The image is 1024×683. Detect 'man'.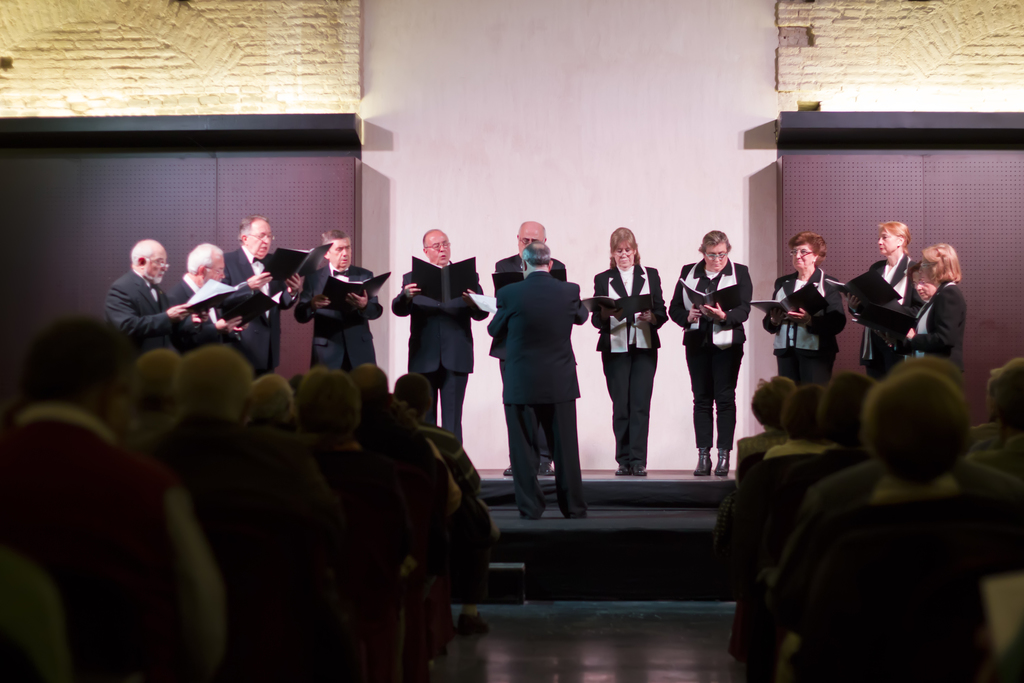
Detection: detection(390, 227, 486, 448).
